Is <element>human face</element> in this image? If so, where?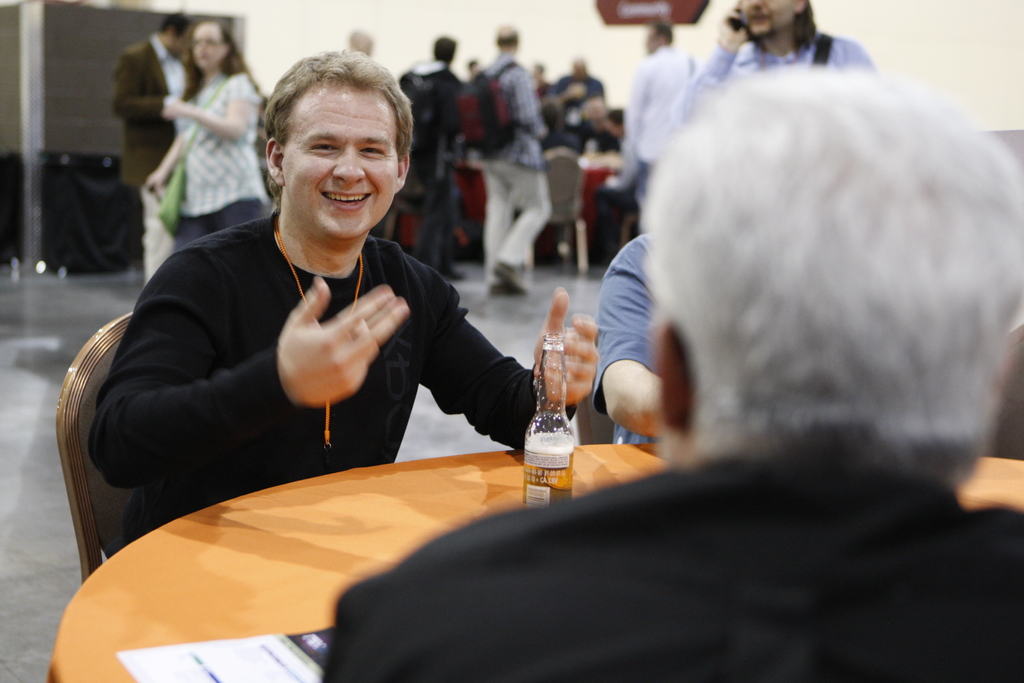
Yes, at (282, 82, 399, 236).
